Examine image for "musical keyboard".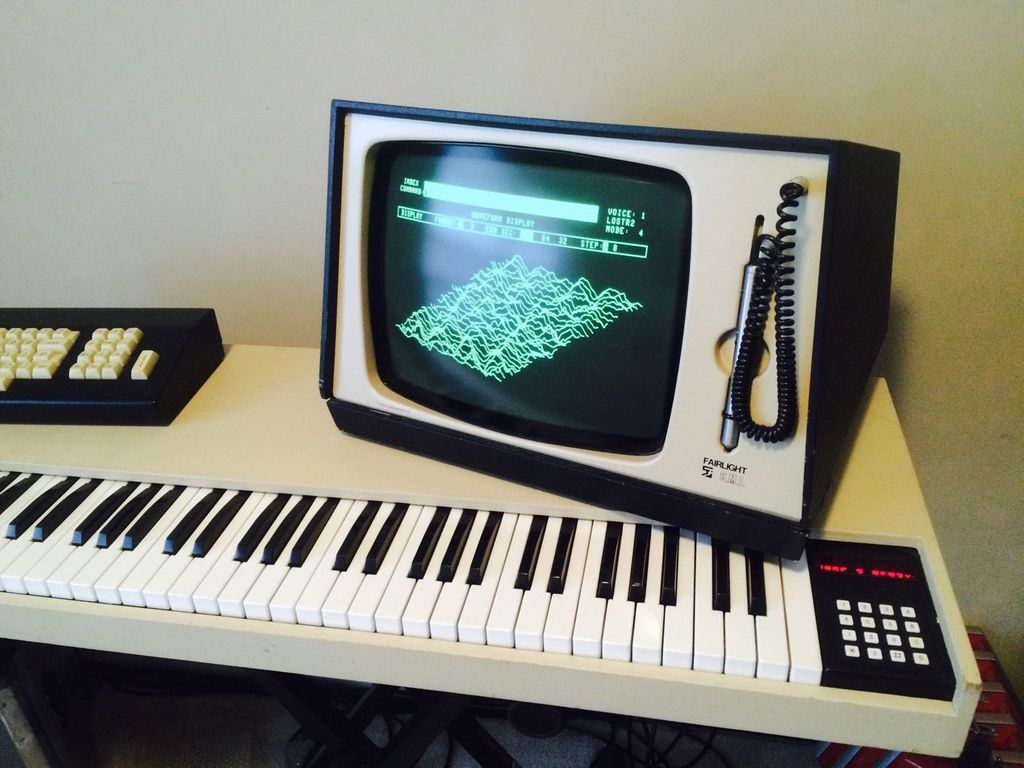
Examination result: (left=38, top=431, right=755, bottom=721).
